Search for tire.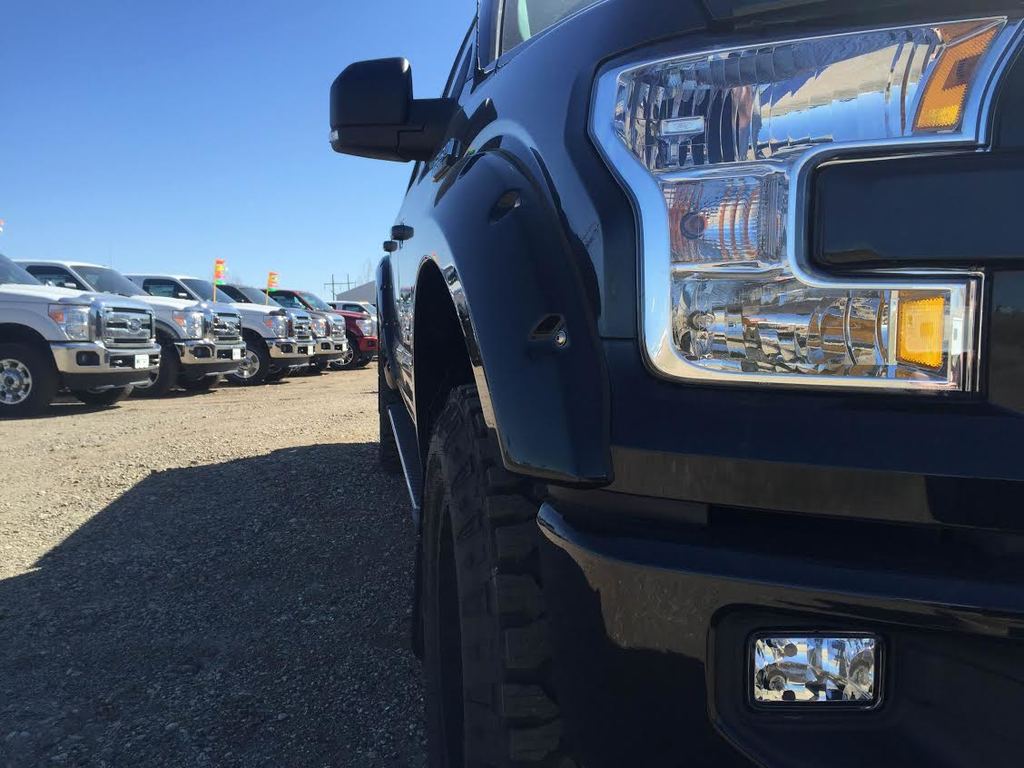
Found at 227:343:272:387.
